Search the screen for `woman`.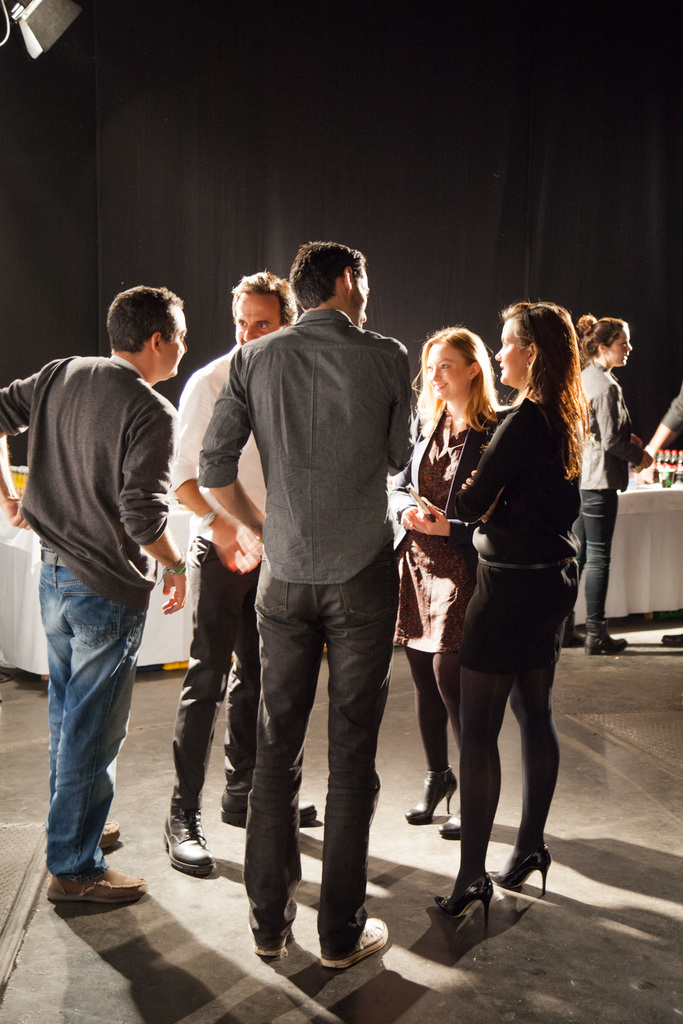
Found at 568,317,643,648.
